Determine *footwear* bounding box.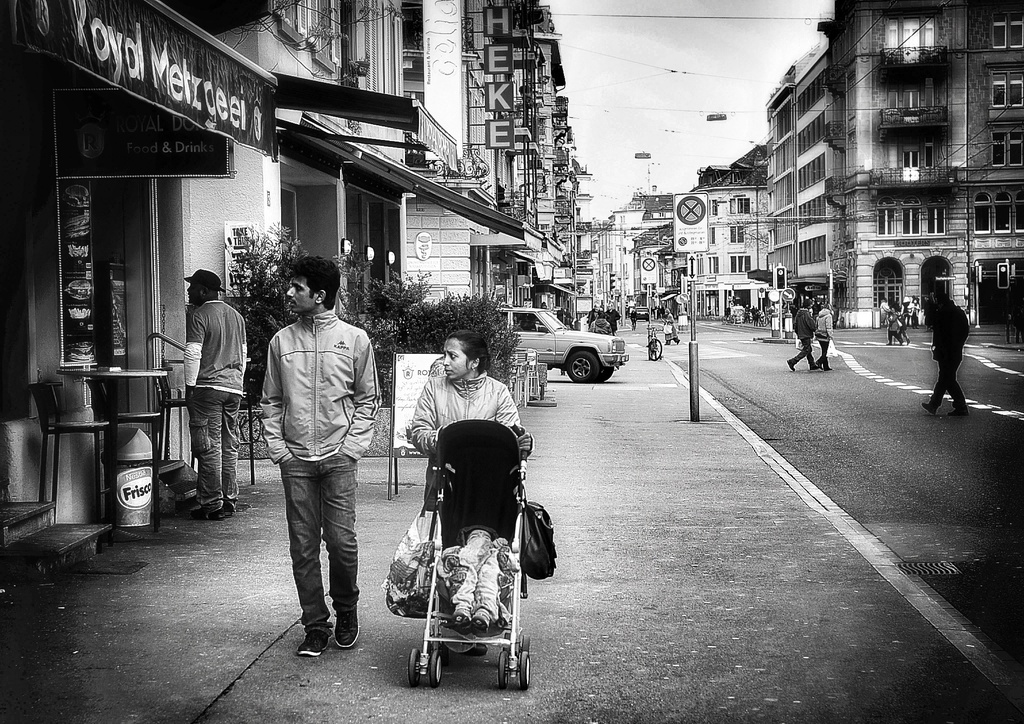
Determined: 792/362/795/366.
